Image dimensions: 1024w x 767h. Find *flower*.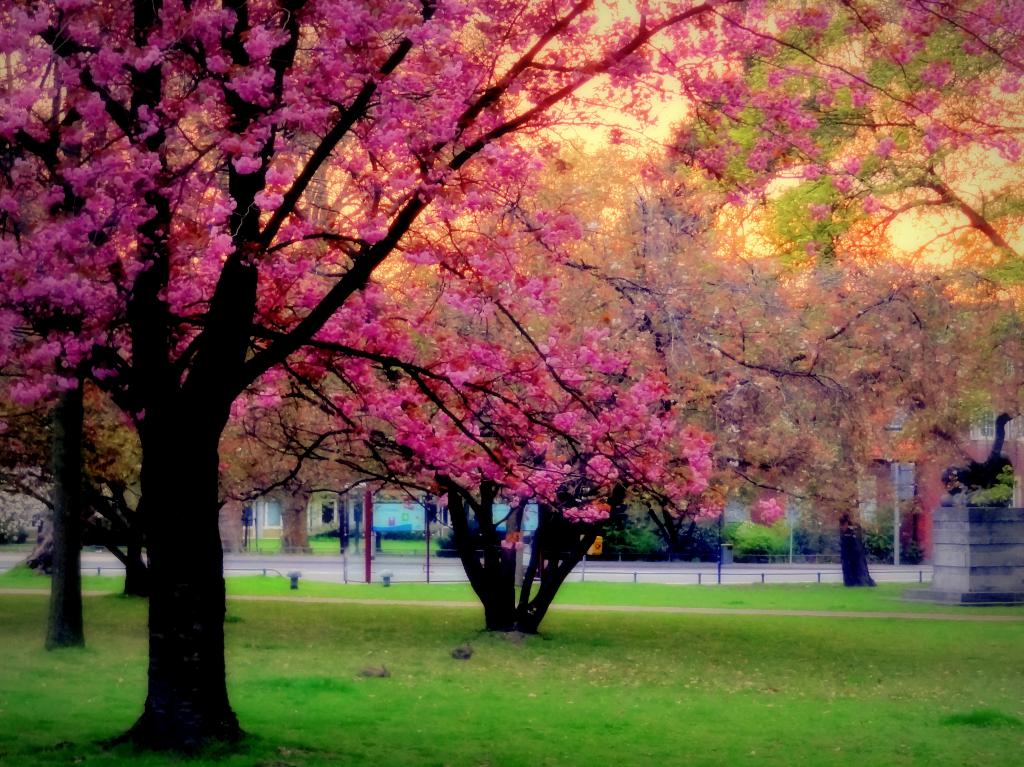
[x1=583, y1=456, x2=620, y2=495].
